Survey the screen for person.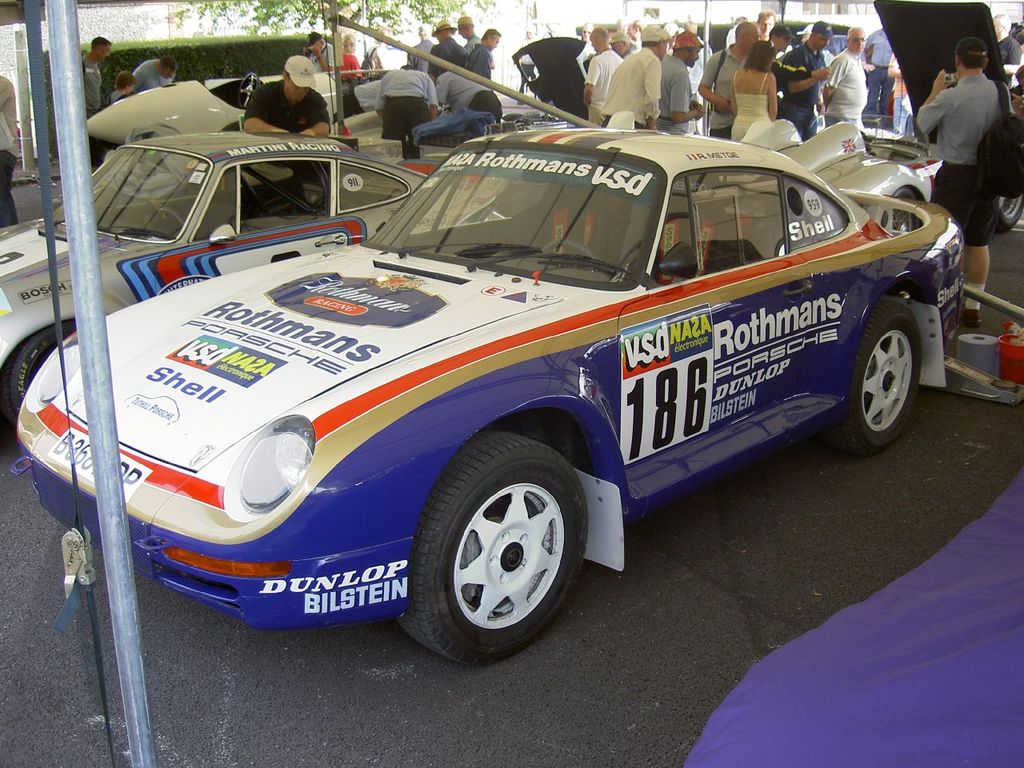
Survey found: 658,30,706,126.
